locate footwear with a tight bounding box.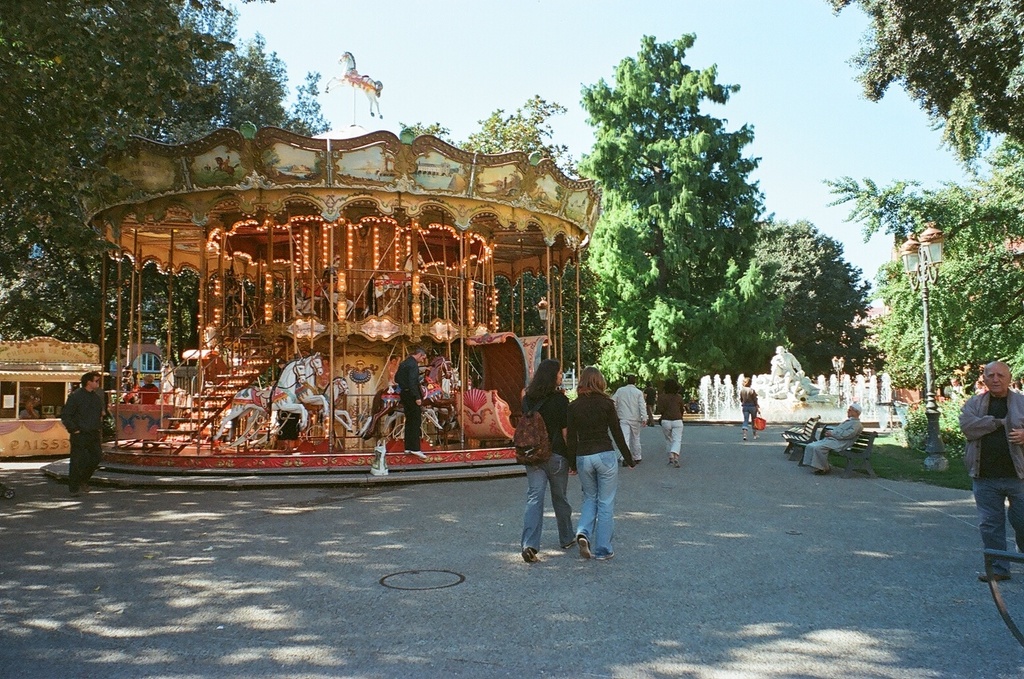
pyautogui.locateOnScreen(83, 481, 90, 494).
